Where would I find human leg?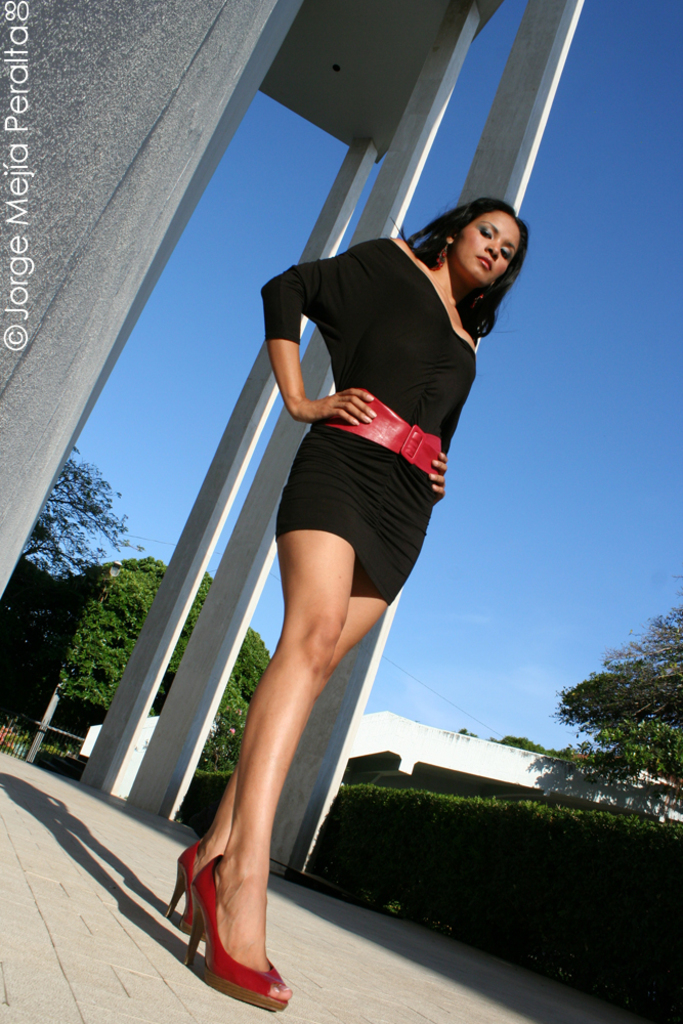
At x1=165, y1=424, x2=434, y2=1014.
